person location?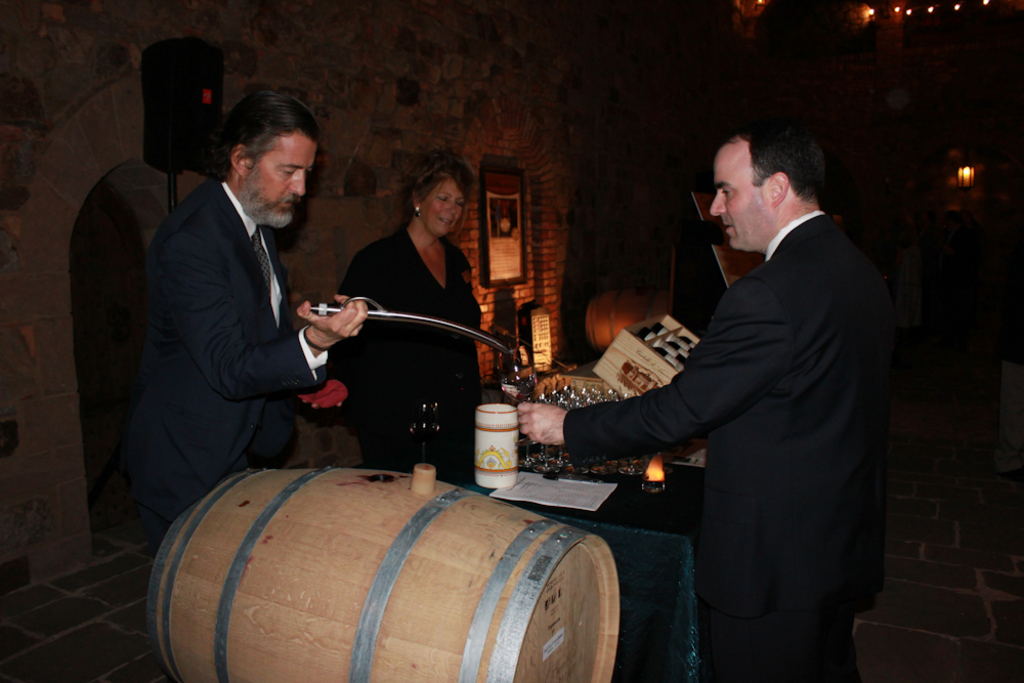
<box>311,155,480,473</box>
